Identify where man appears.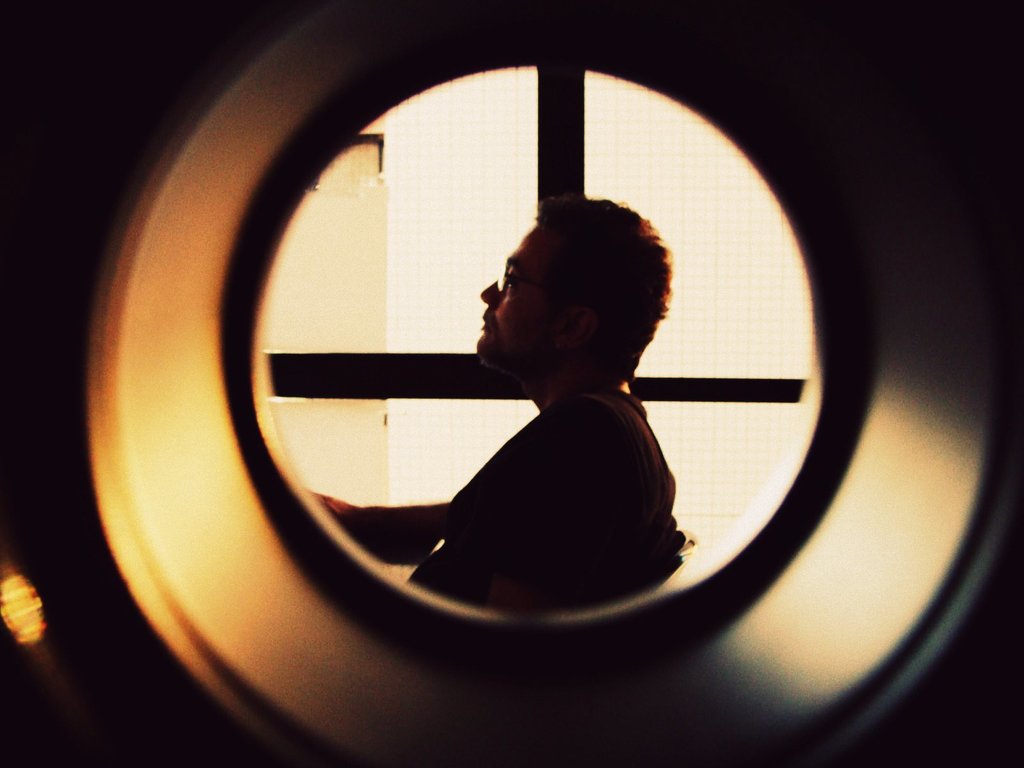
Appears at <box>408,190,676,608</box>.
